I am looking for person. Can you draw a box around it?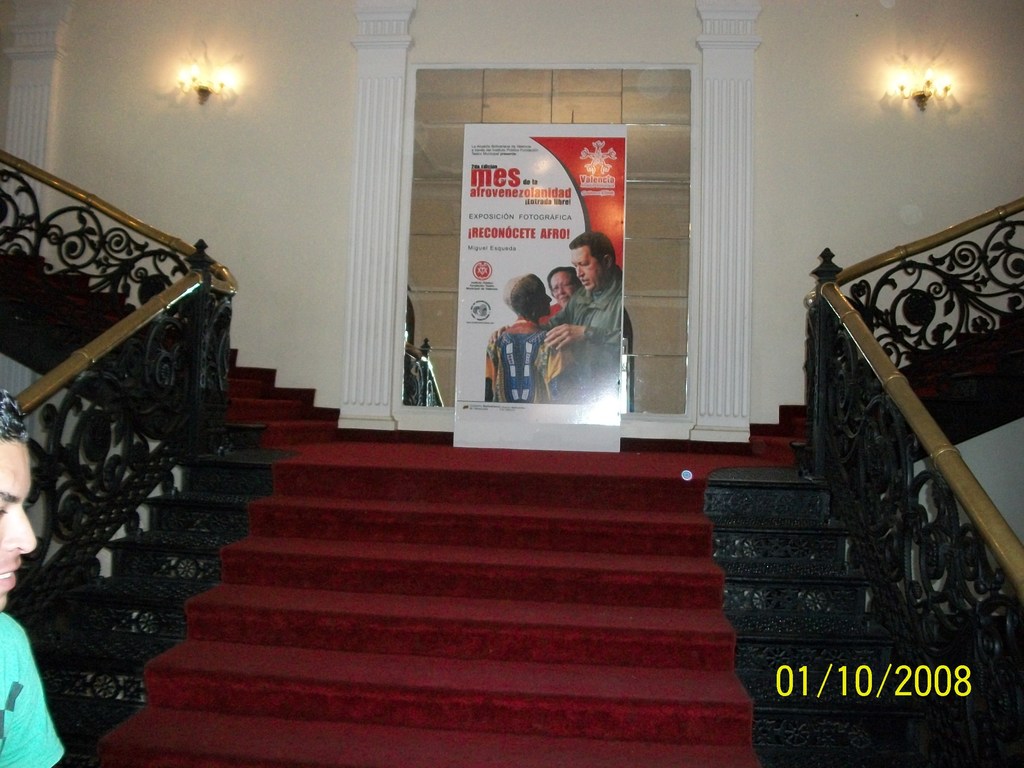
Sure, the bounding box is (544, 264, 579, 310).
